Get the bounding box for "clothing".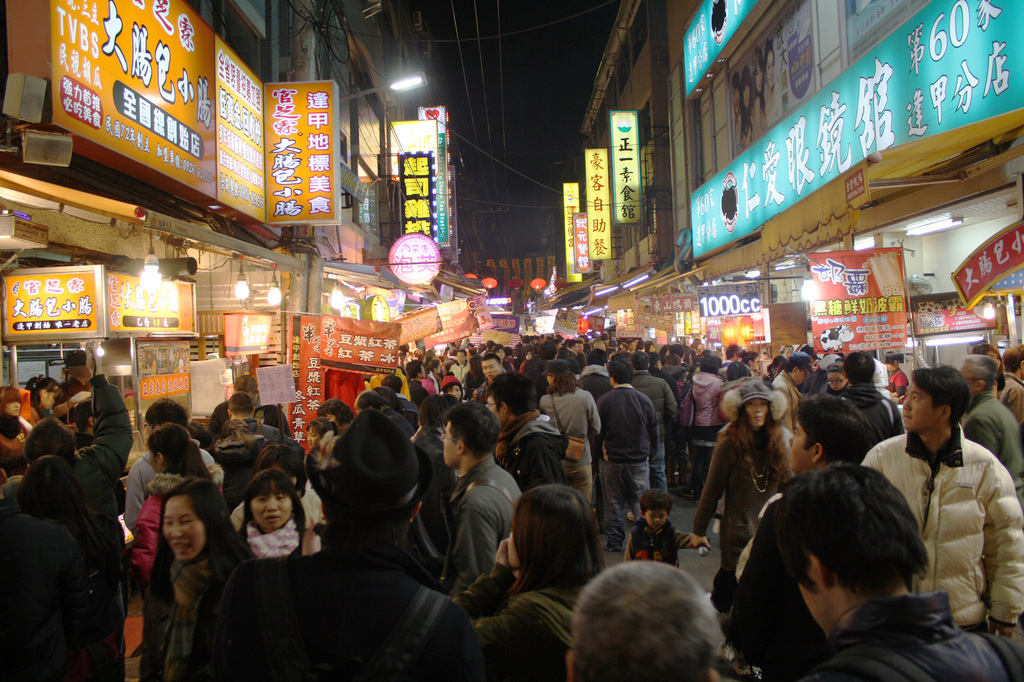
region(738, 479, 827, 681).
